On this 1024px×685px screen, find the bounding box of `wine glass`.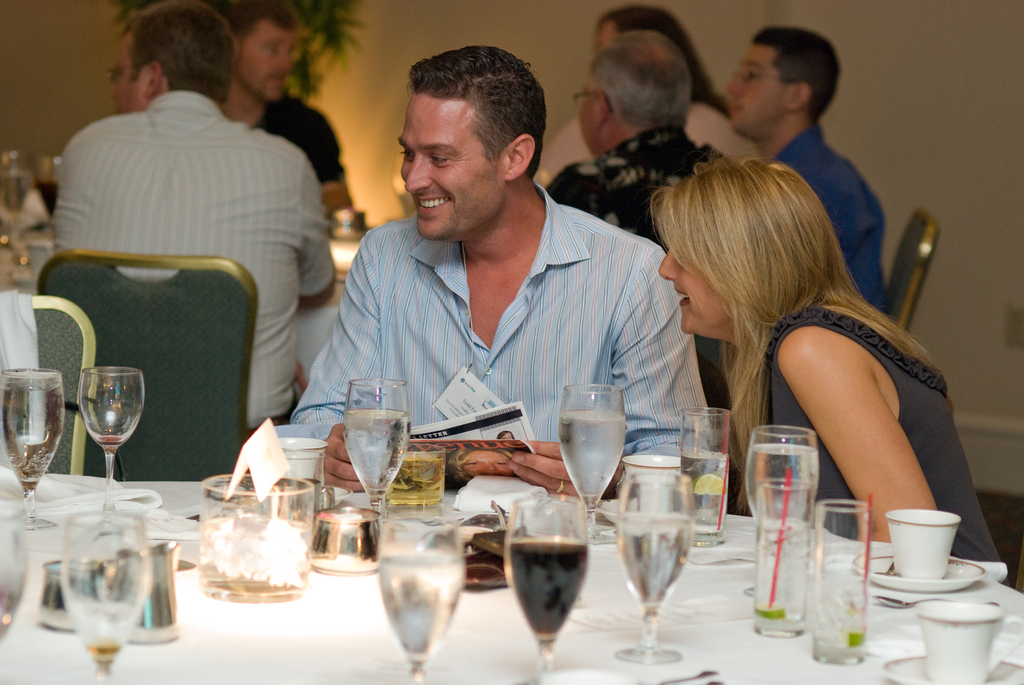
Bounding box: BBox(557, 383, 626, 544).
